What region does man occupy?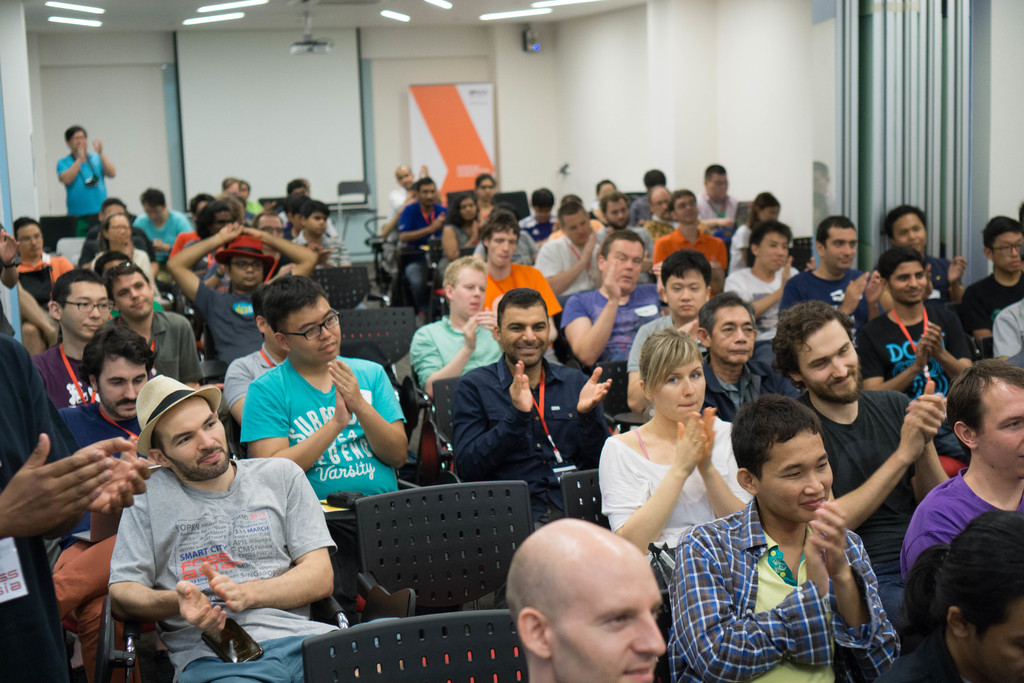
[left=772, top=299, right=952, bottom=624].
